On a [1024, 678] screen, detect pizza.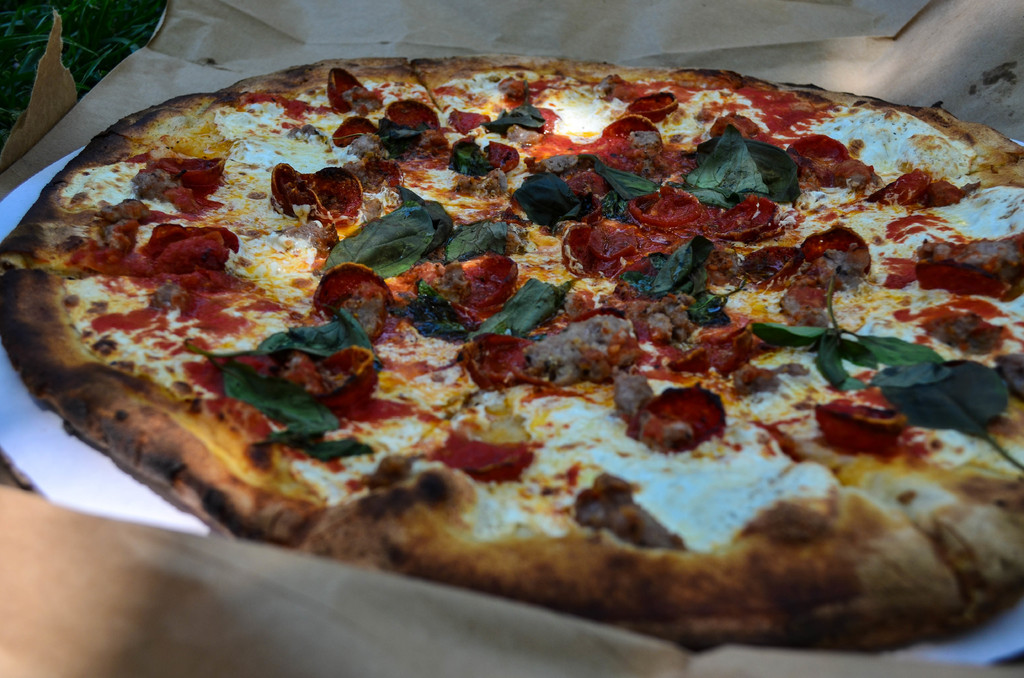
0, 50, 1023, 647.
